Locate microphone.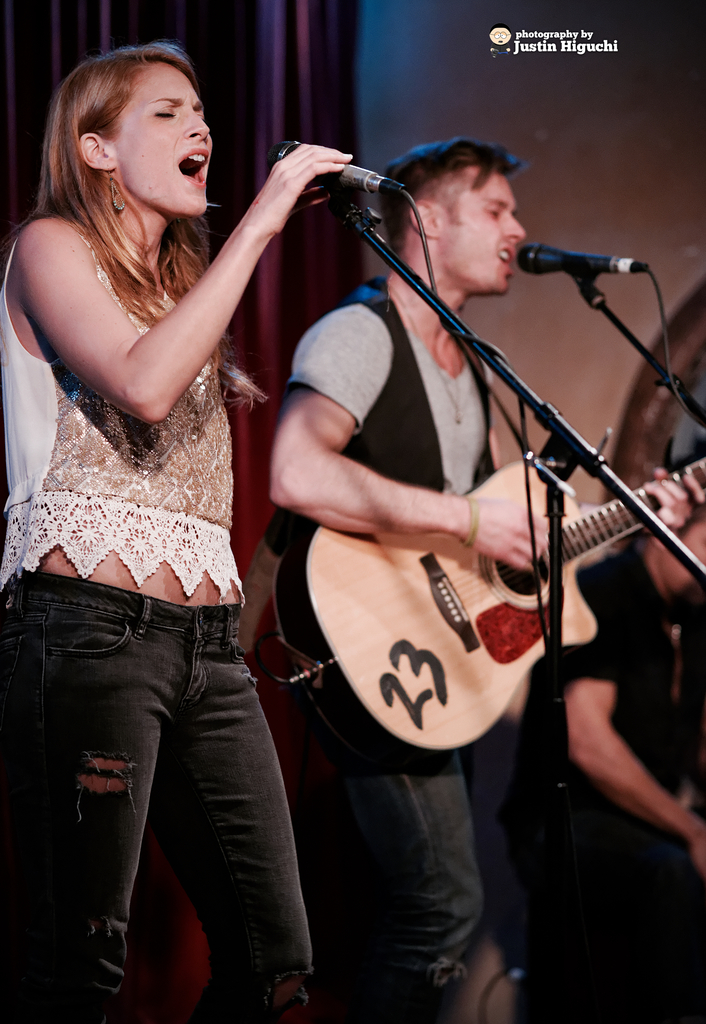
Bounding box: (515, 238, 613, 280).
